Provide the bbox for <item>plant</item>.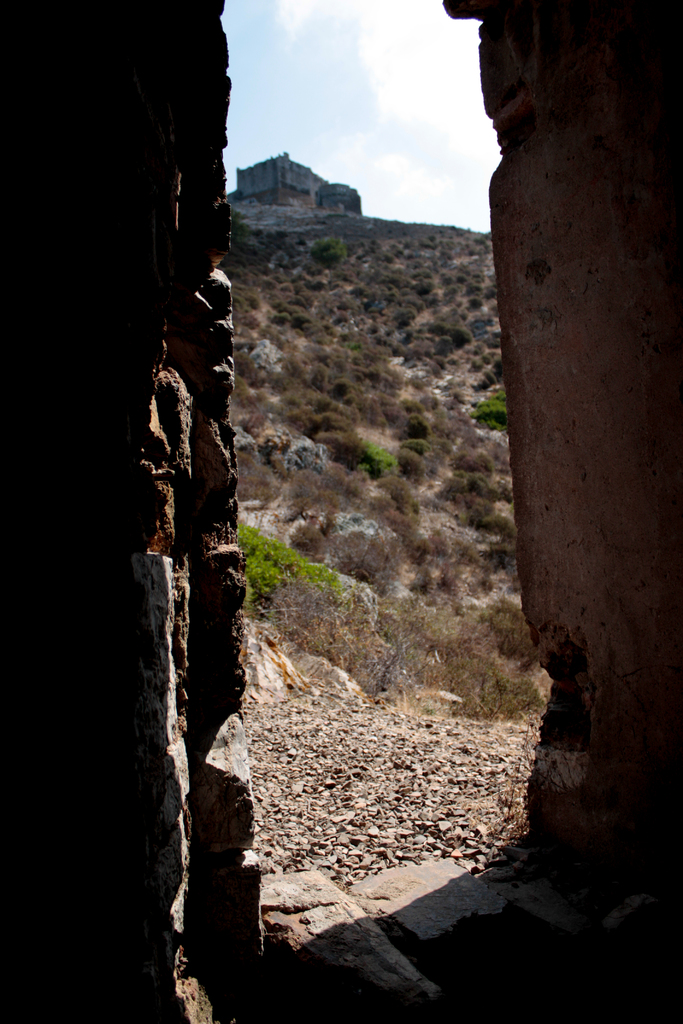
crop(476, 233, 486, 247).
